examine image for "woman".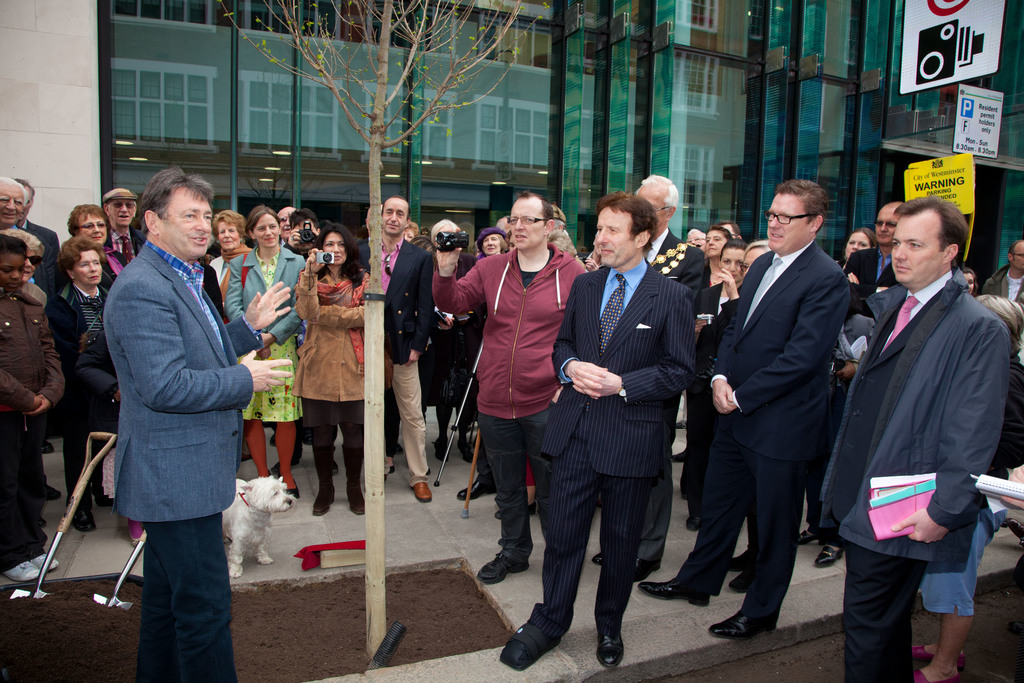
Examination result: <bbox>686, 239, 750, 533</bbox>.
